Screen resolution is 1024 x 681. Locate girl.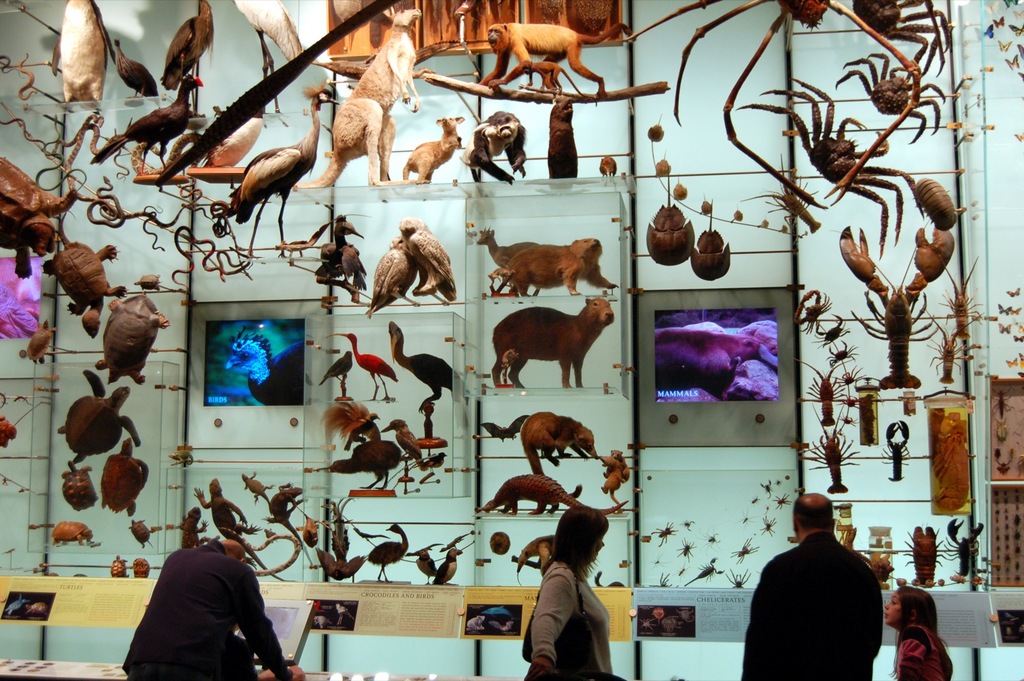
(882,584,950,680).
